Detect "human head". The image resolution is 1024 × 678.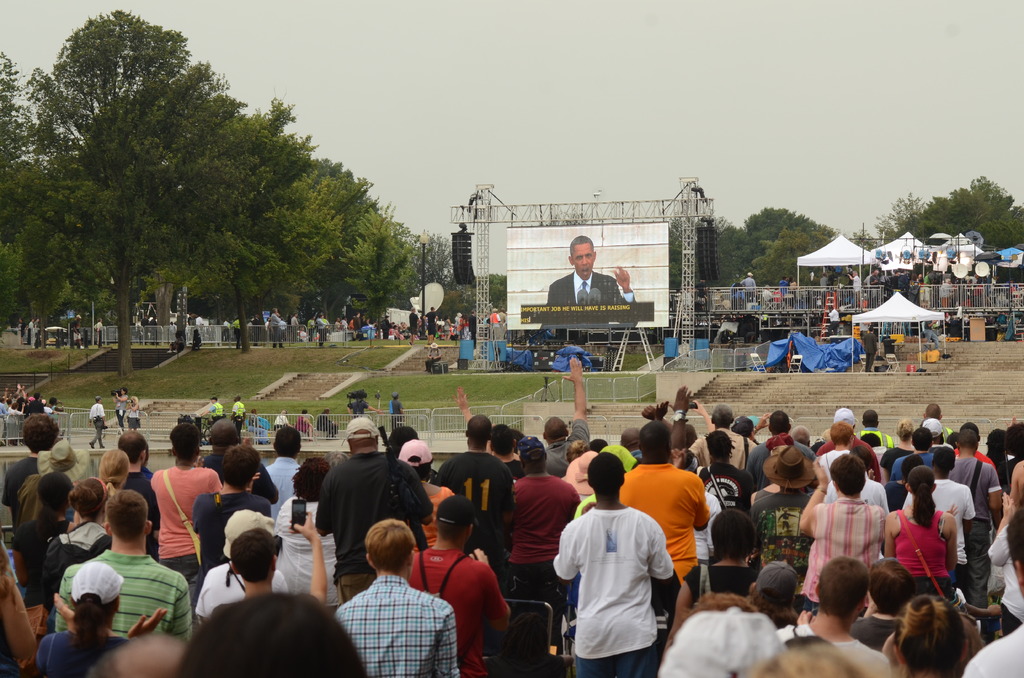
[left=94, top=394, right=102, bottom=403].
